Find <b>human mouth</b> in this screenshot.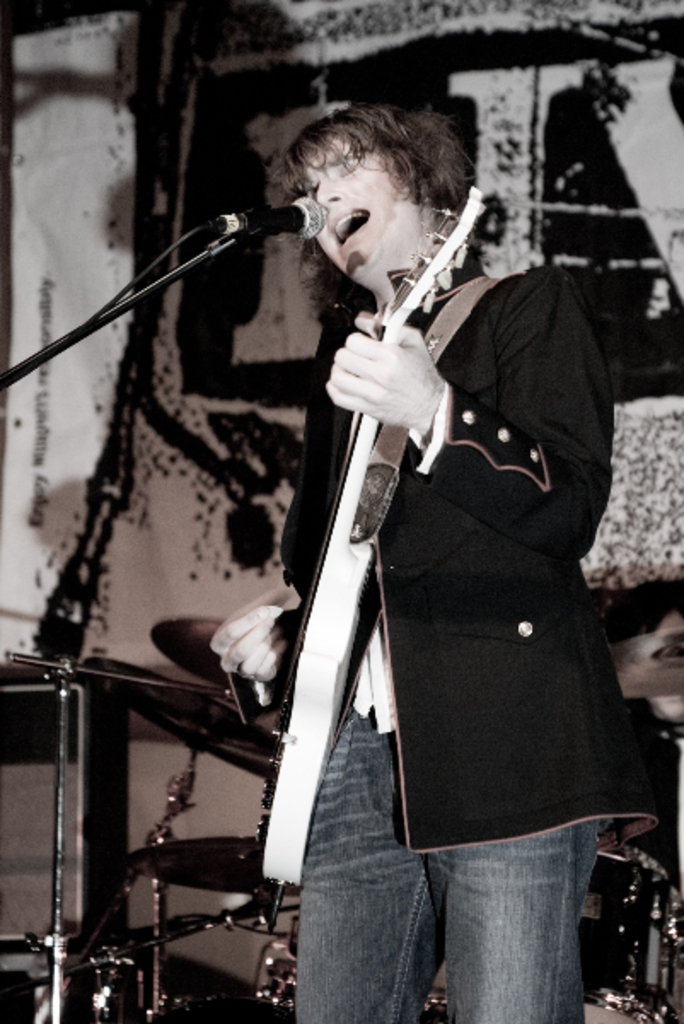
The bounding box for <b>human mouth</b> is (319, 195, 372, 247).
